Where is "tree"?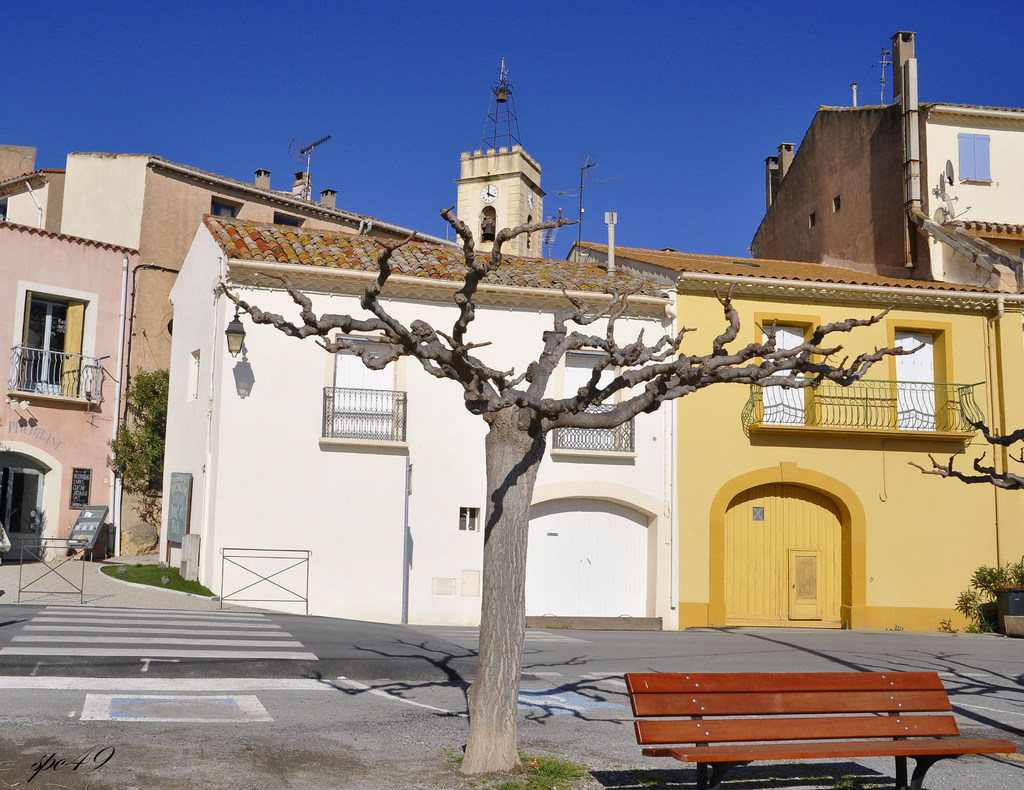
select_region(207, 202, 925, 771).
